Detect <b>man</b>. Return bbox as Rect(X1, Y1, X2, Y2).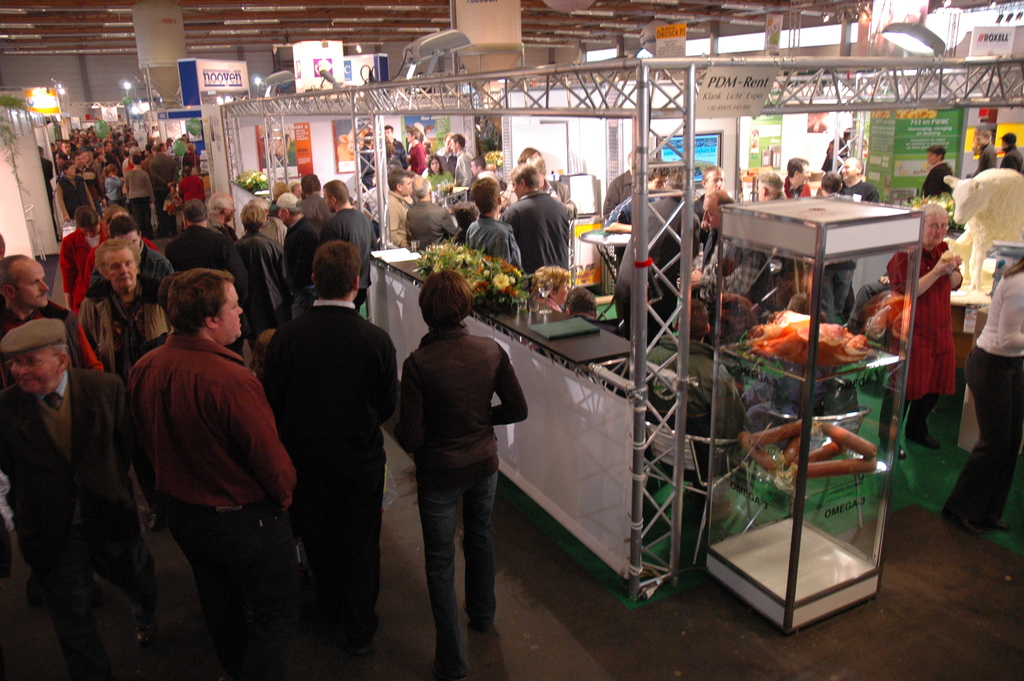
Rect(72, 144, 106, 185).
